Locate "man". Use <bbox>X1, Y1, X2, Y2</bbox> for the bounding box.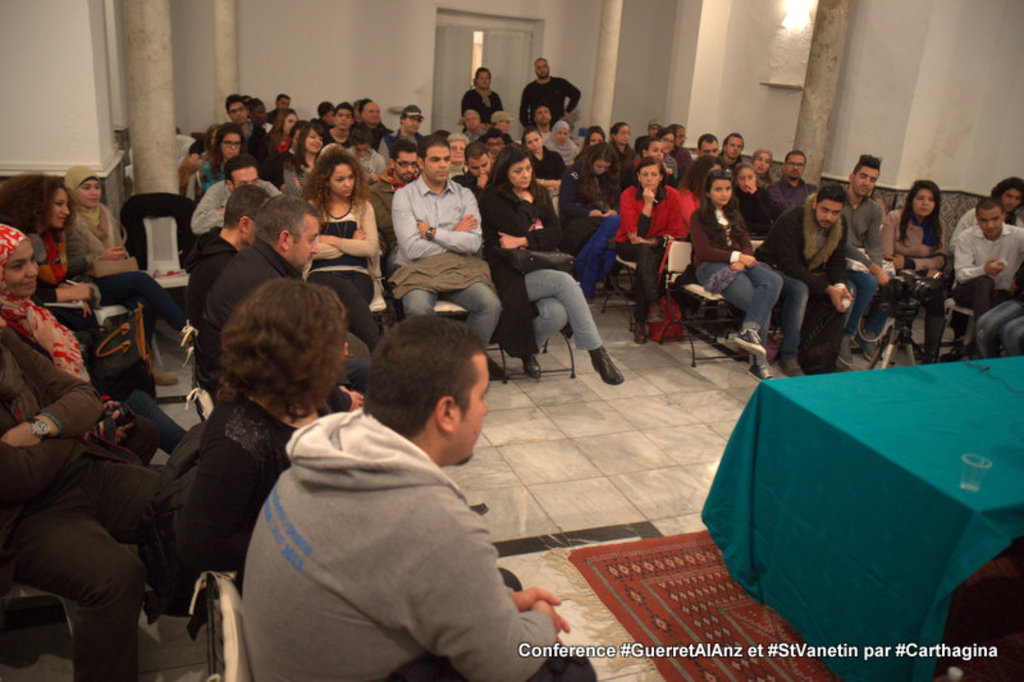
<bbox>396, 106, 425, 133</bbox>.
